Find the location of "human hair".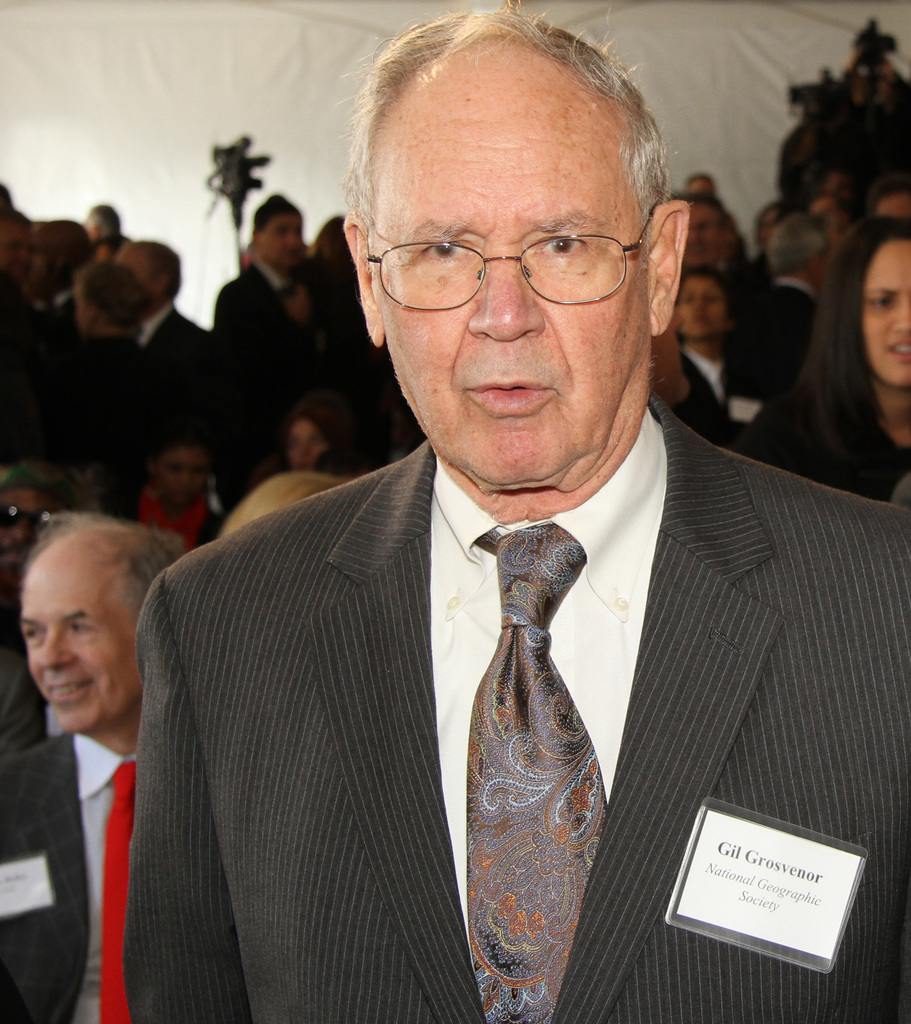
Location: {"x1": 348, "y1": 1, "x2": 656, "y2": 230}.
